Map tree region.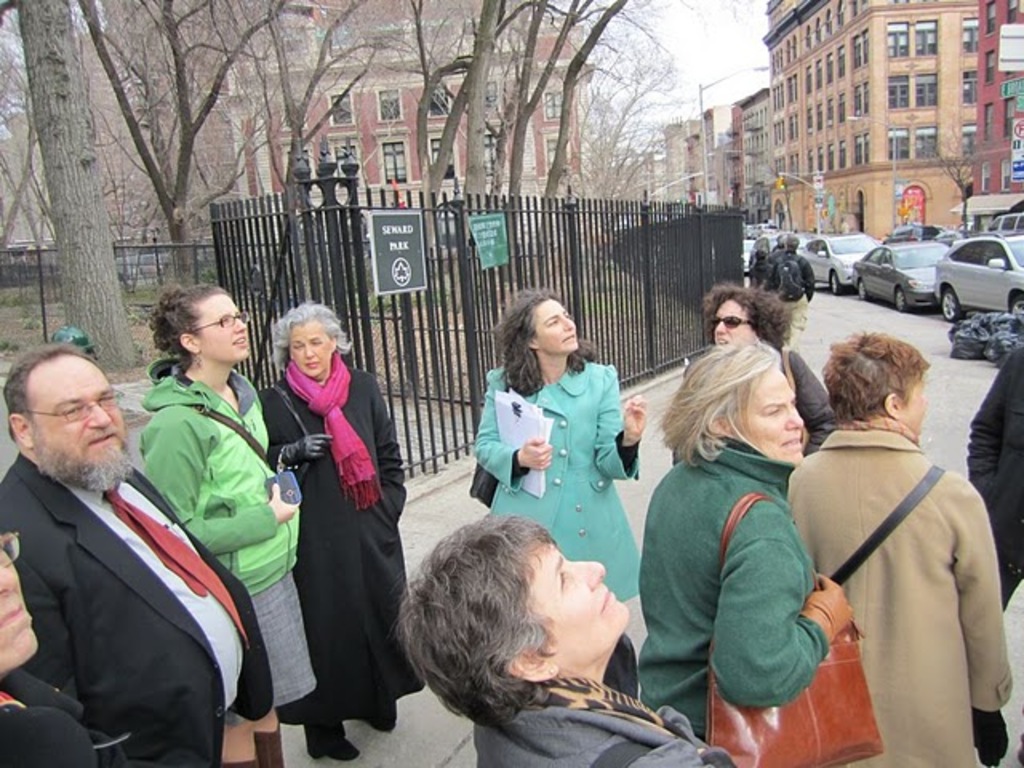
Mapped to crop(498, 0, 592, 282).
